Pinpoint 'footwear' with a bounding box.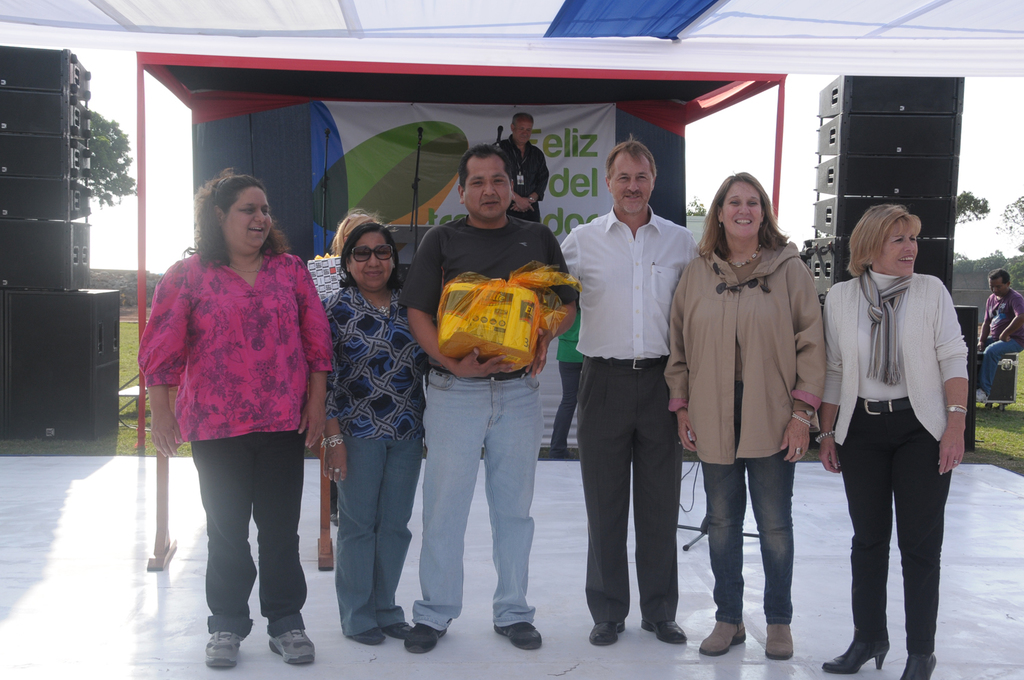
204/632/246/668.
